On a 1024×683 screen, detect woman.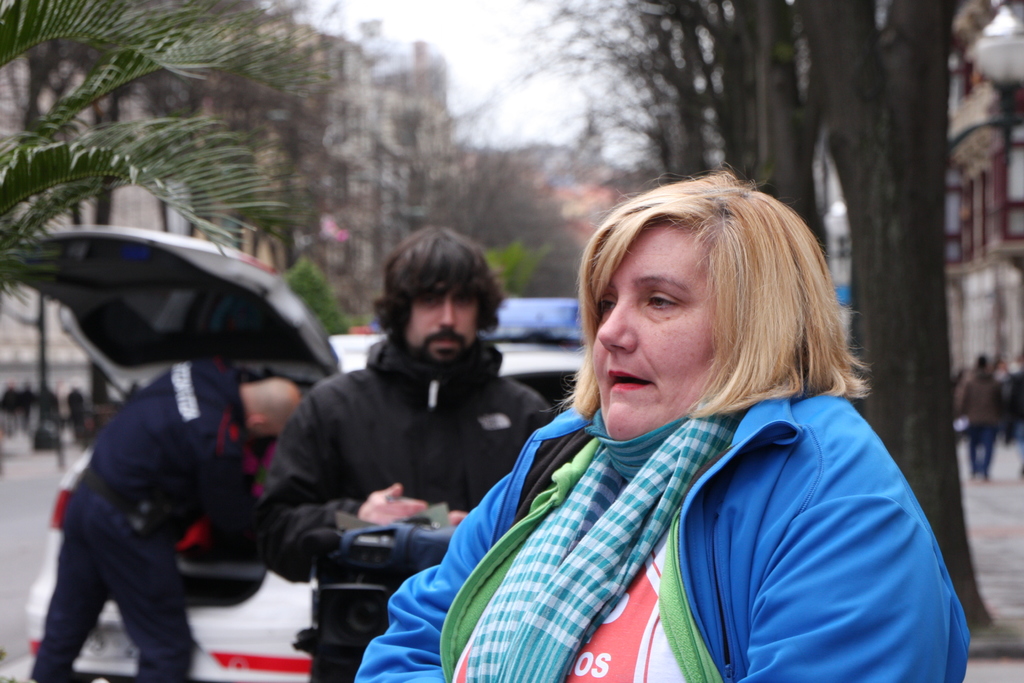
bbox(425, 171, 961, 667).
